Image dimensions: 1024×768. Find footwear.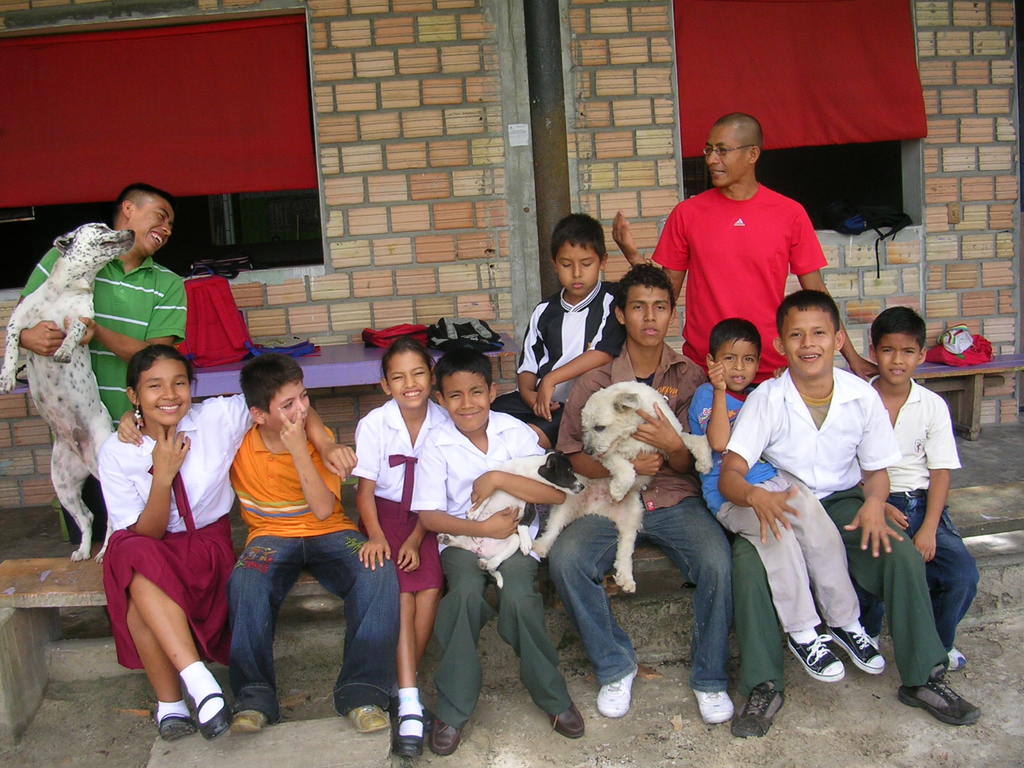
select_region(544, 699, 579, 733).
